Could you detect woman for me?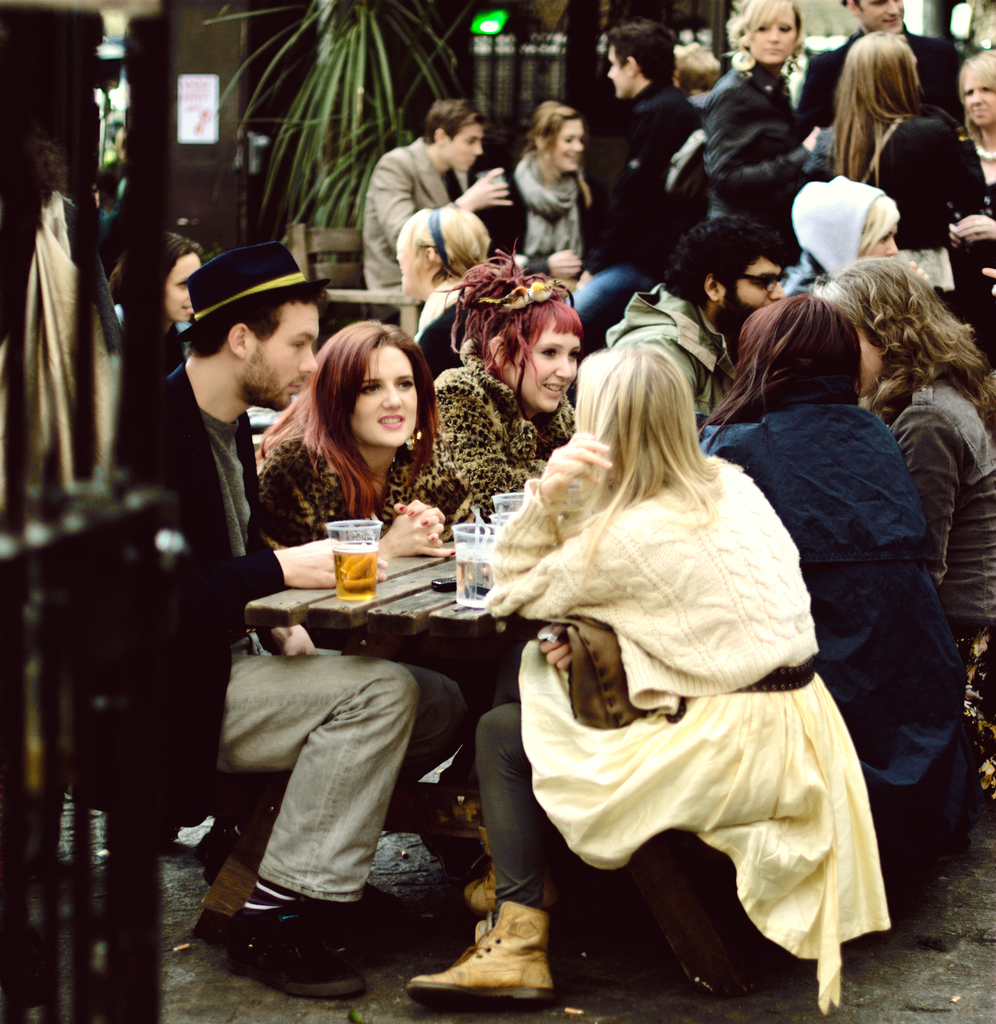
Detection result: [779,181,901,279].
